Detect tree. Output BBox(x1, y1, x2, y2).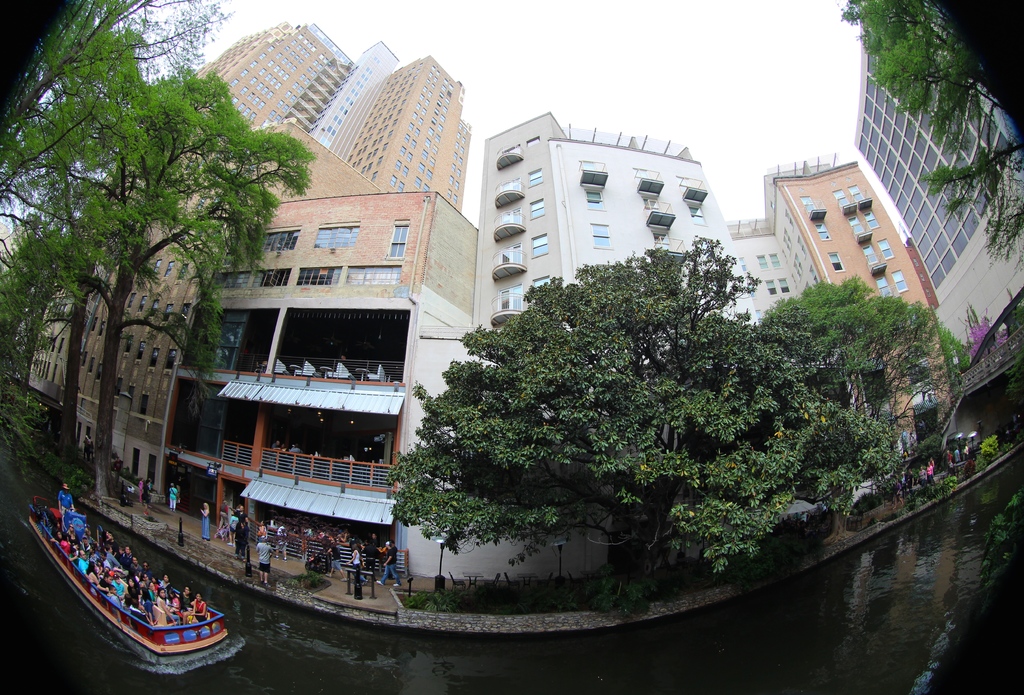
BBox(837, 0, 1023, 262).
